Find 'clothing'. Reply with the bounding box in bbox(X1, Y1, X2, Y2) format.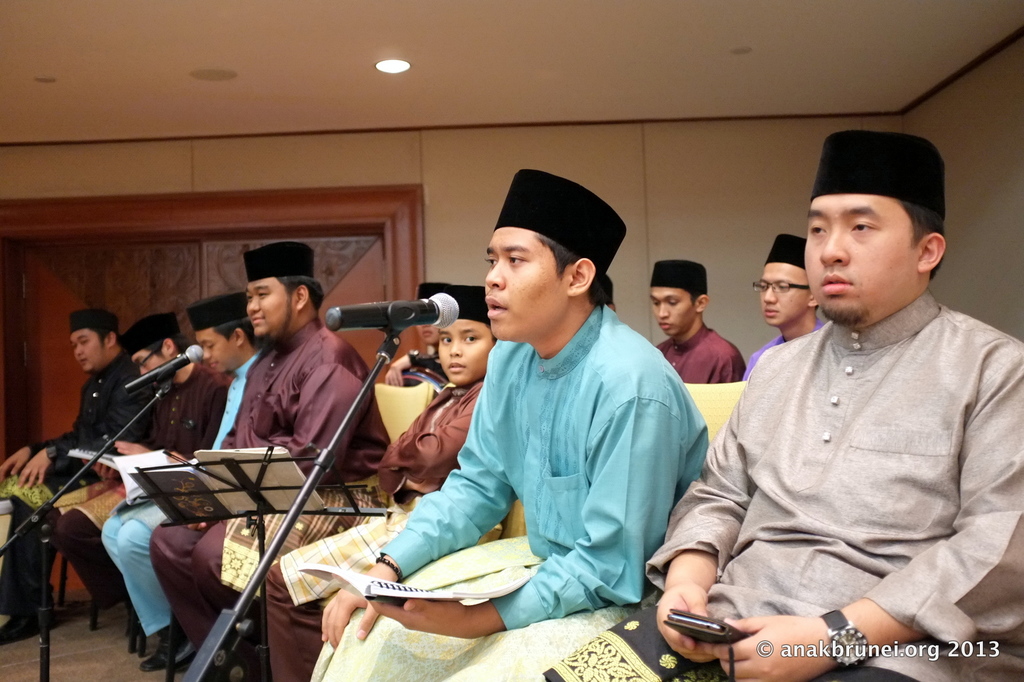
bbox(23, 374, 177, 499).
